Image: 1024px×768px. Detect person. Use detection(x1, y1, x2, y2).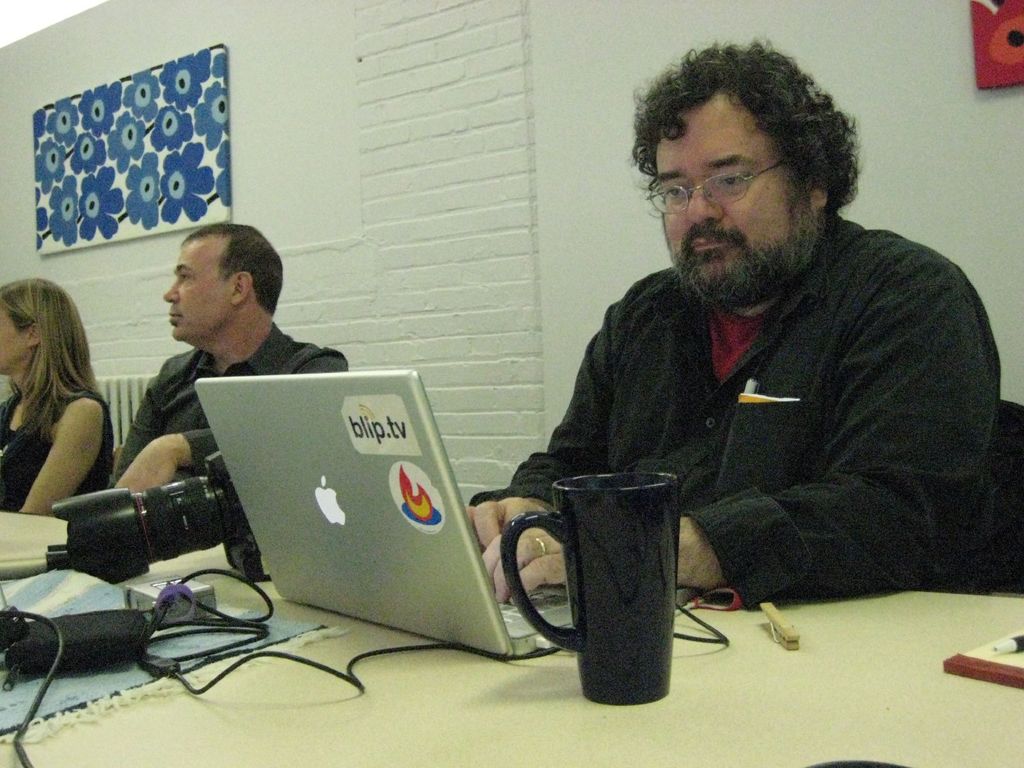
detection(109, 223, 348, 498).
